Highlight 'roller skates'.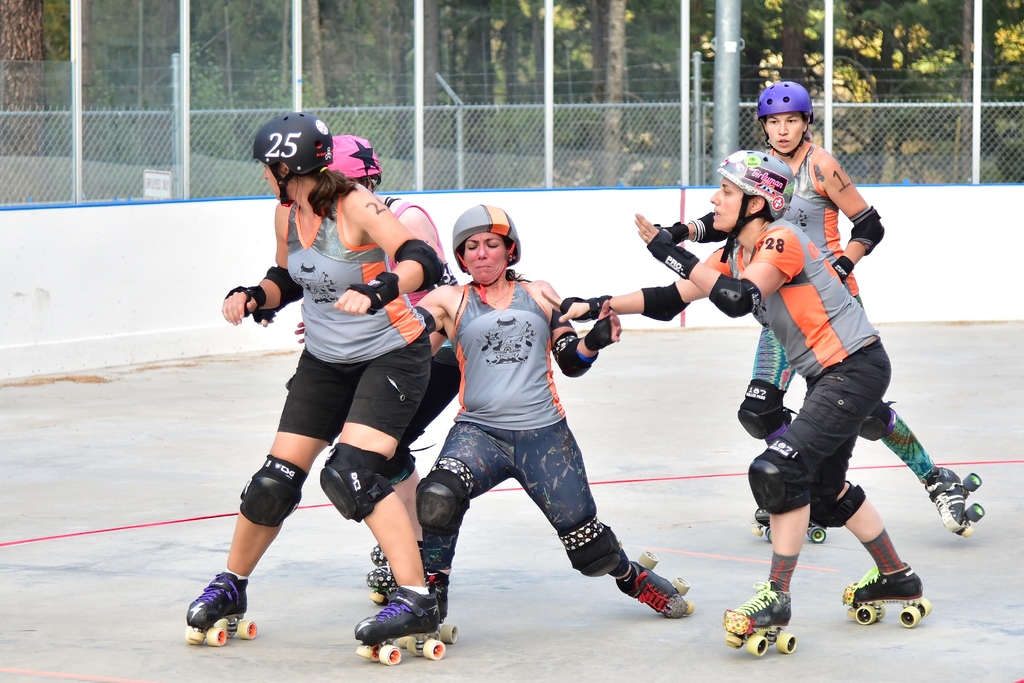
Highlighted region: bbox=[614, 547, 693, 616].
